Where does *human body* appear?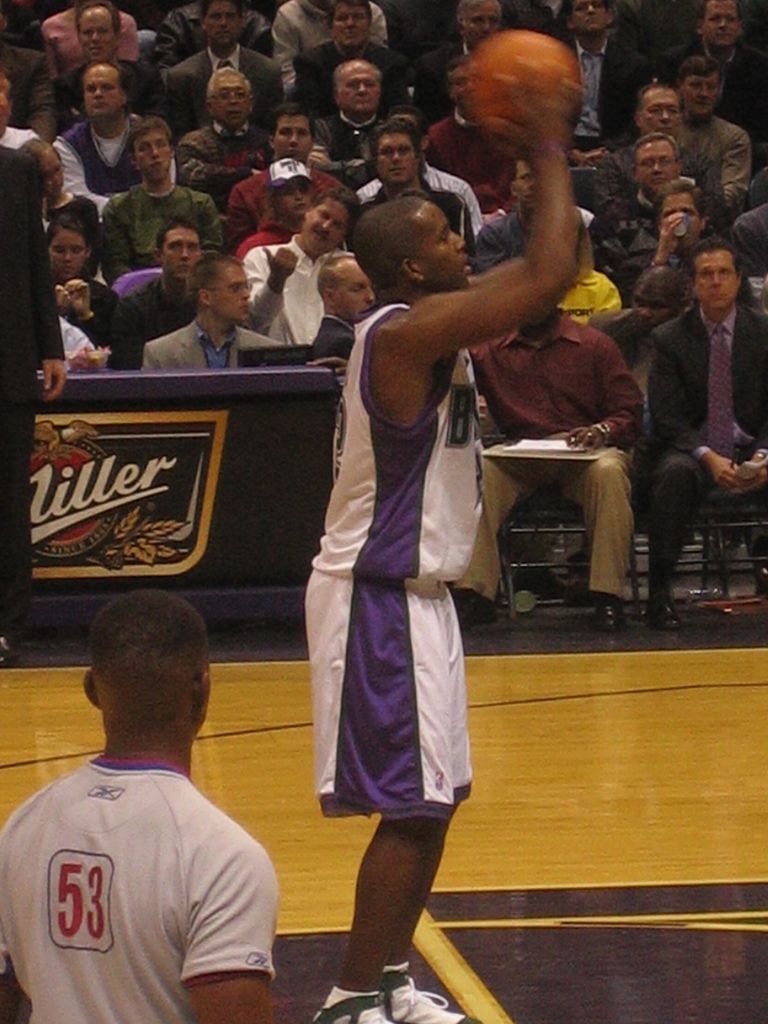
Appears at (x1=233, y1=161, x2=352, y2=218).
